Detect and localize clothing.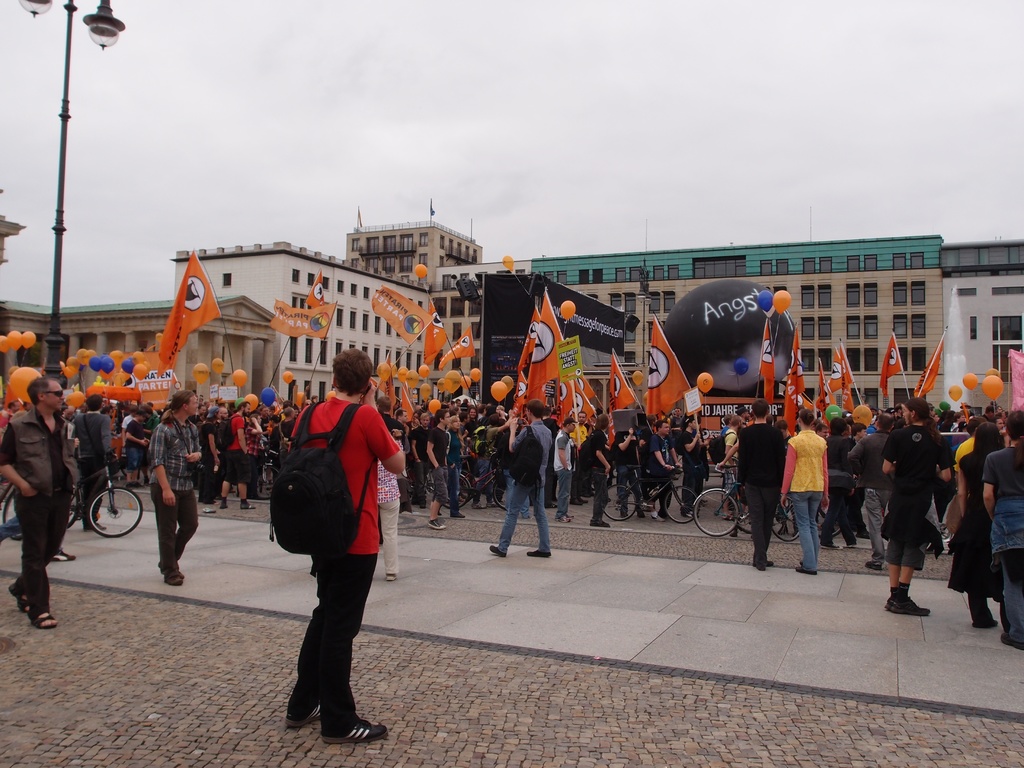
Localized at {"left": 738, "top": 419, "right": 790, "bottom": 564}.
